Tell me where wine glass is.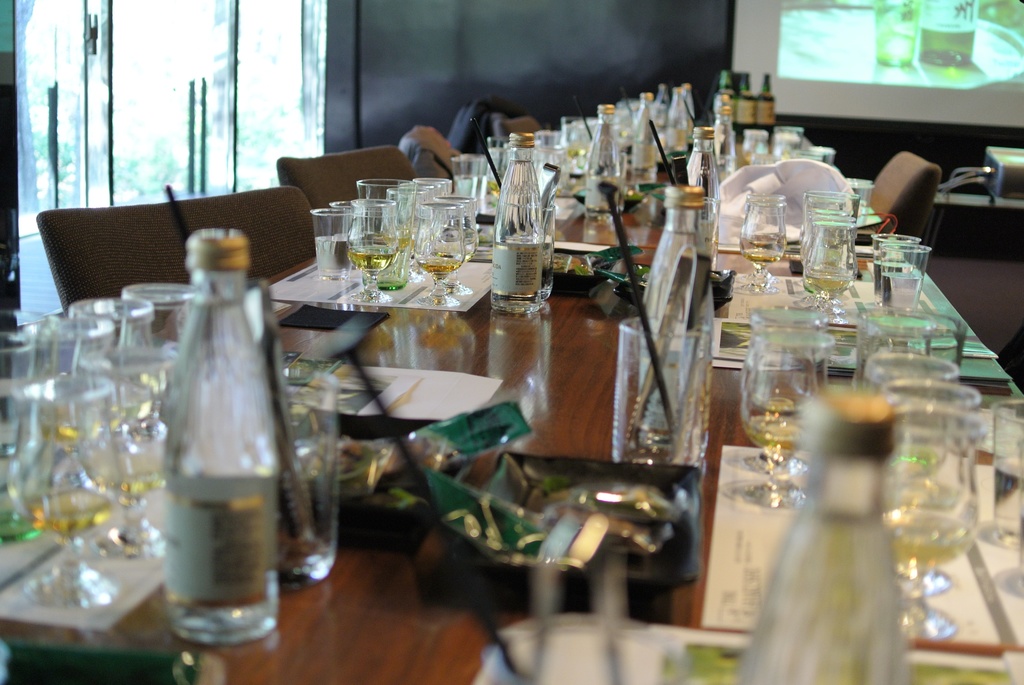
wine glass is at region(811, 218, 852, 315).
